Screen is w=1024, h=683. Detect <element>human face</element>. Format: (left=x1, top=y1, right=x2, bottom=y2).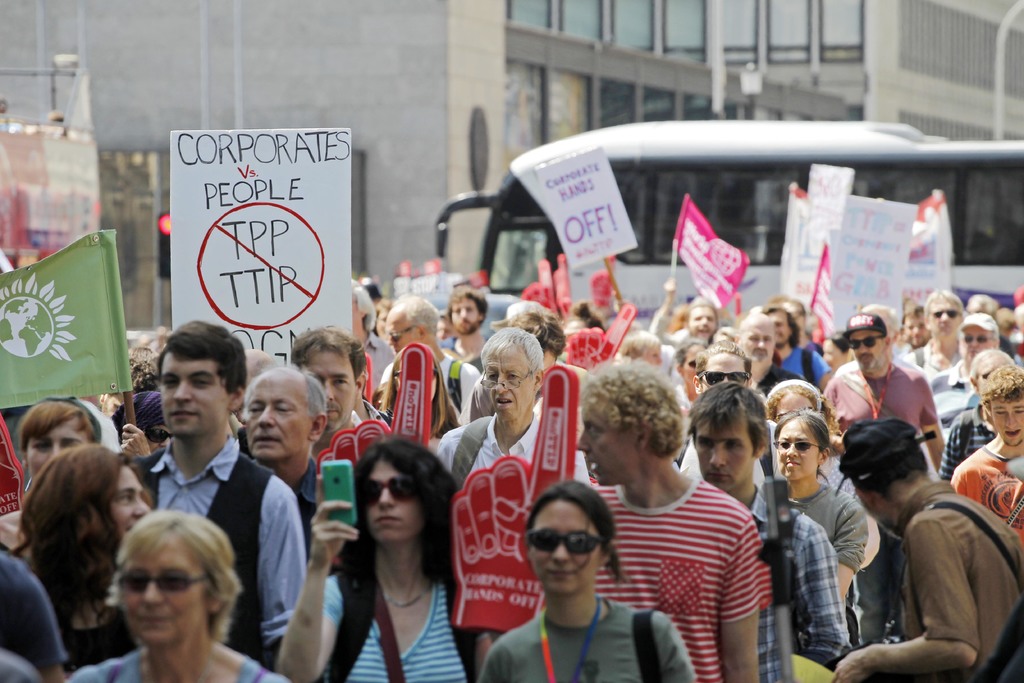
(left=989, top=397, right=1023, bottom=450).
